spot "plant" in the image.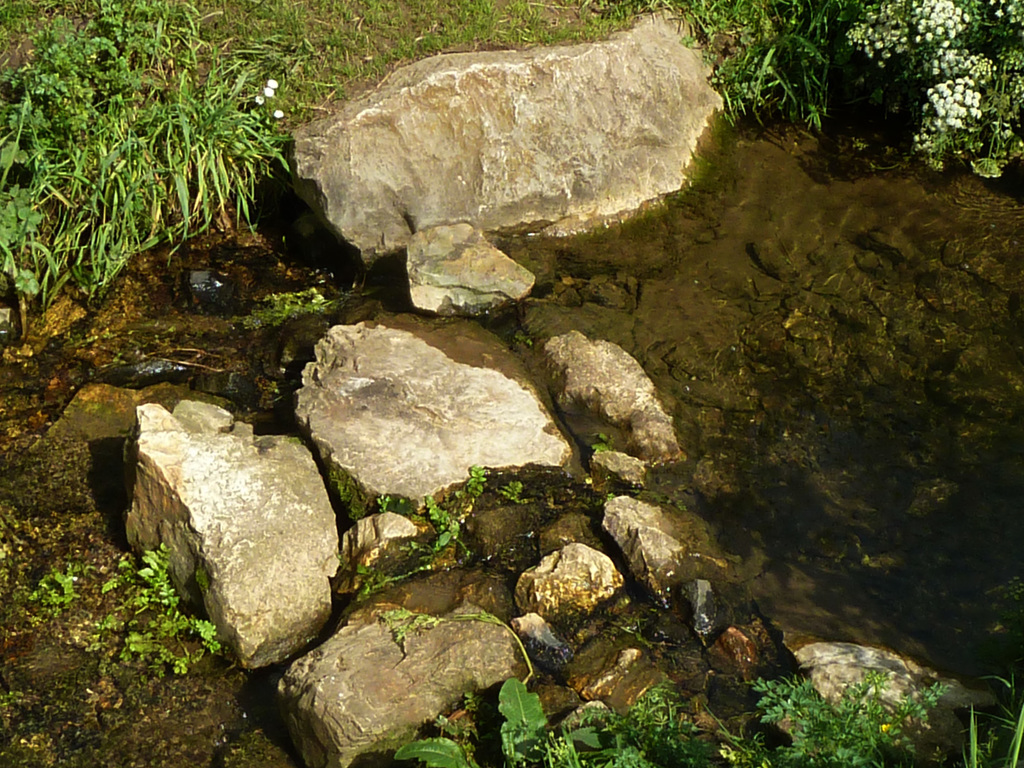
"plant" found at box=[499, 478, 527, 506].
